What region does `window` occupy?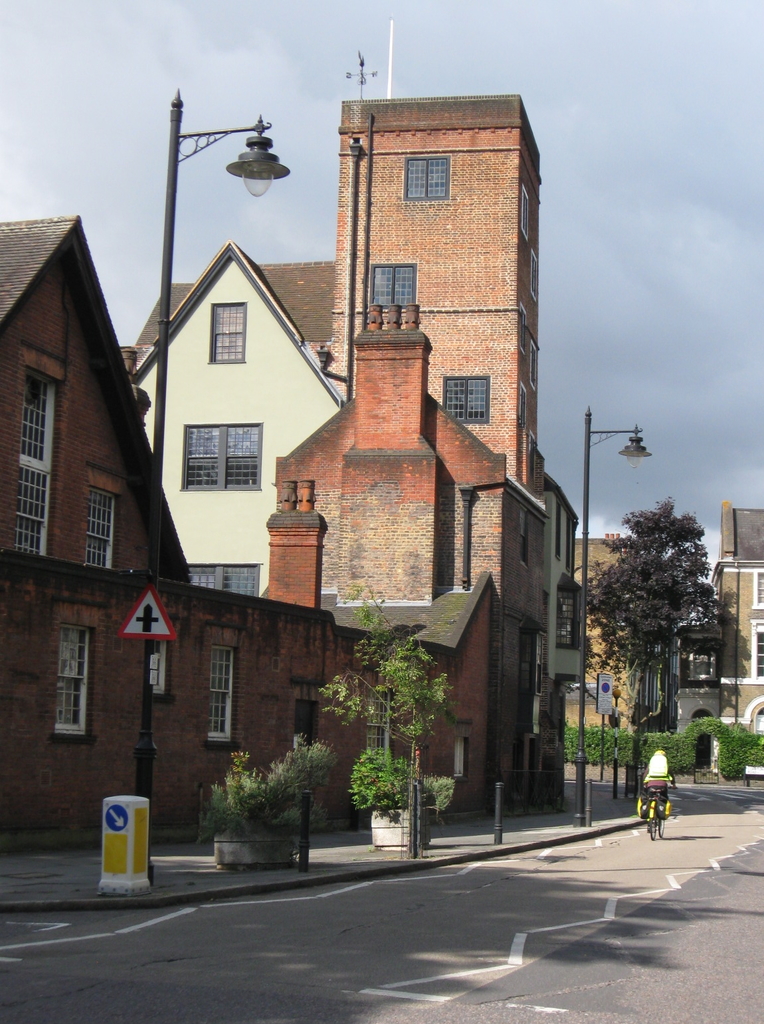
bbox(520, 301, 530, 356).
